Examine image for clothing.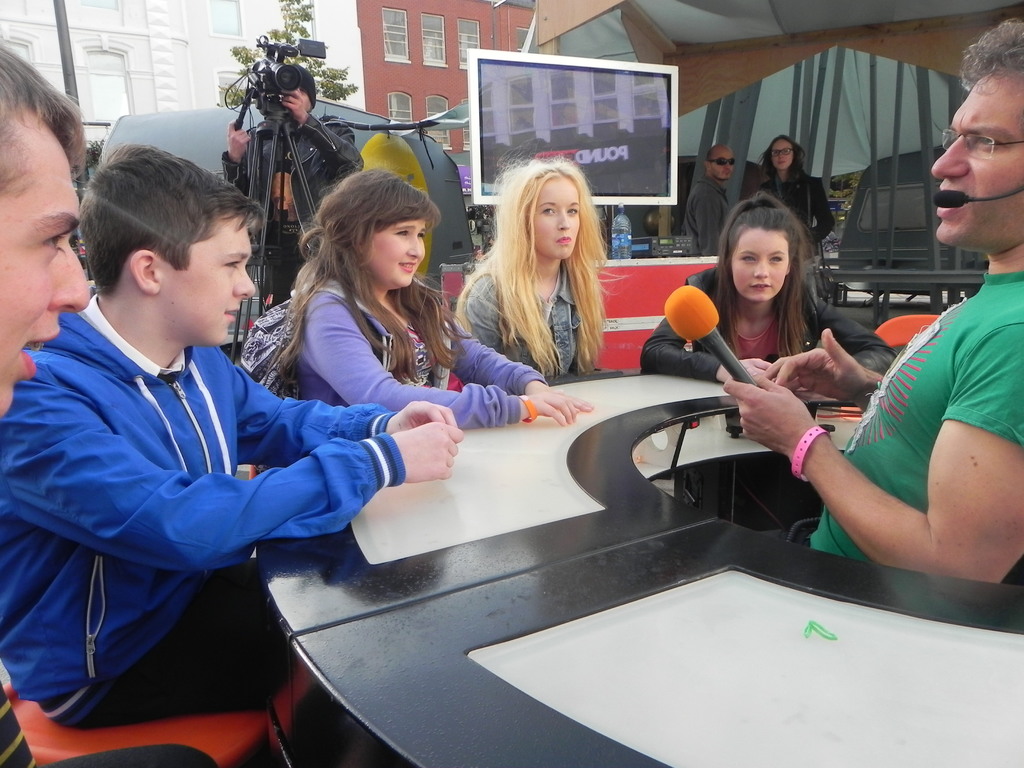
Examination result: 634/269/892/376.
